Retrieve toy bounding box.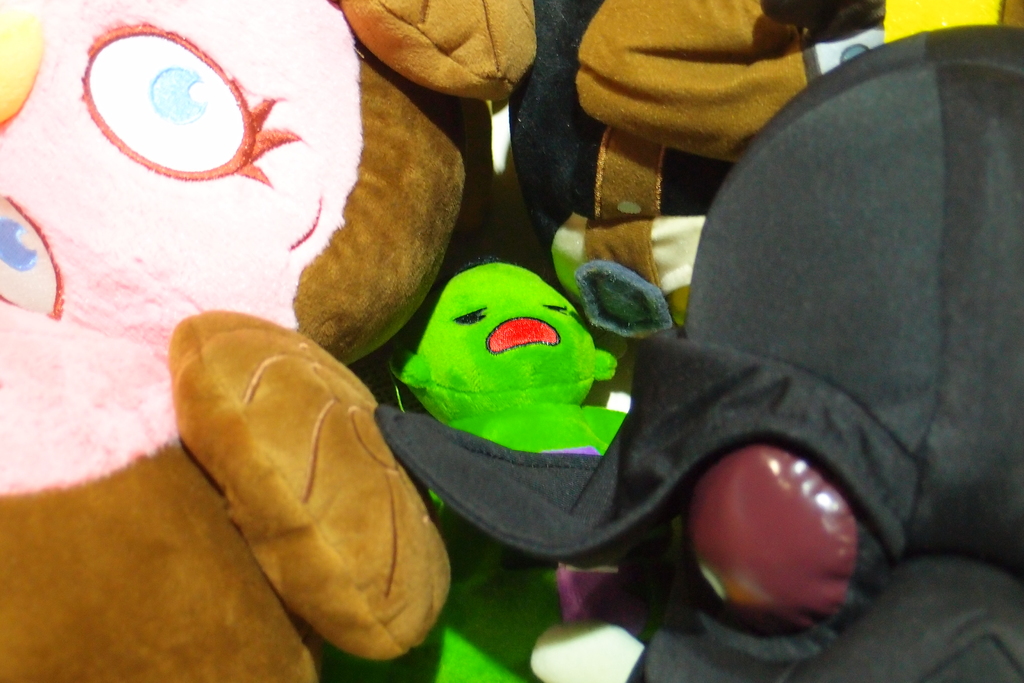
Bounding box: x1=0 y1=0 x2=475 y2=682.
